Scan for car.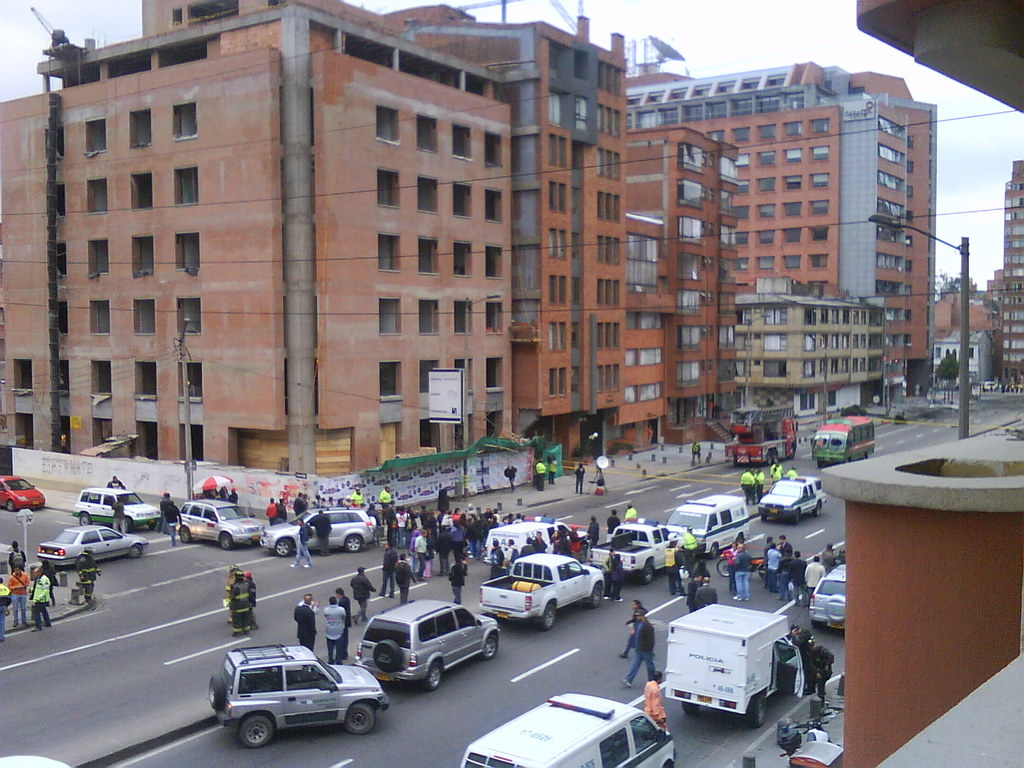
Scan result: [x1=755, y1=476, x2=829, y2=526].
